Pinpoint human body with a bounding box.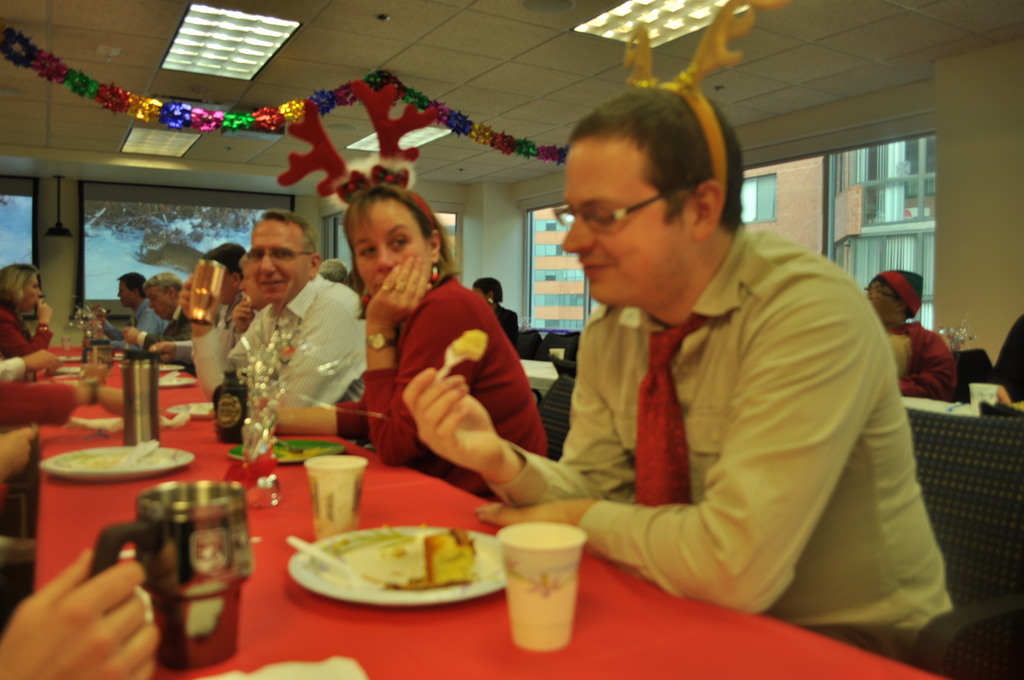
left=401, top=216, right=954, bottom=664.
